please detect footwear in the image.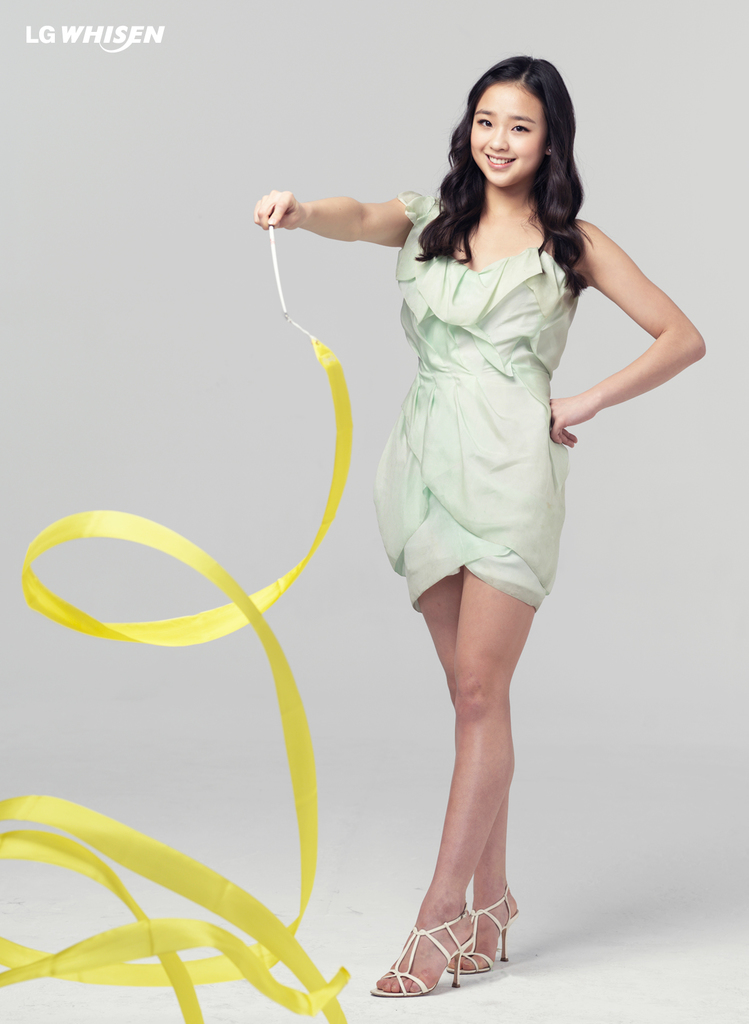
<region>365, 911, 475, 996</region>.
